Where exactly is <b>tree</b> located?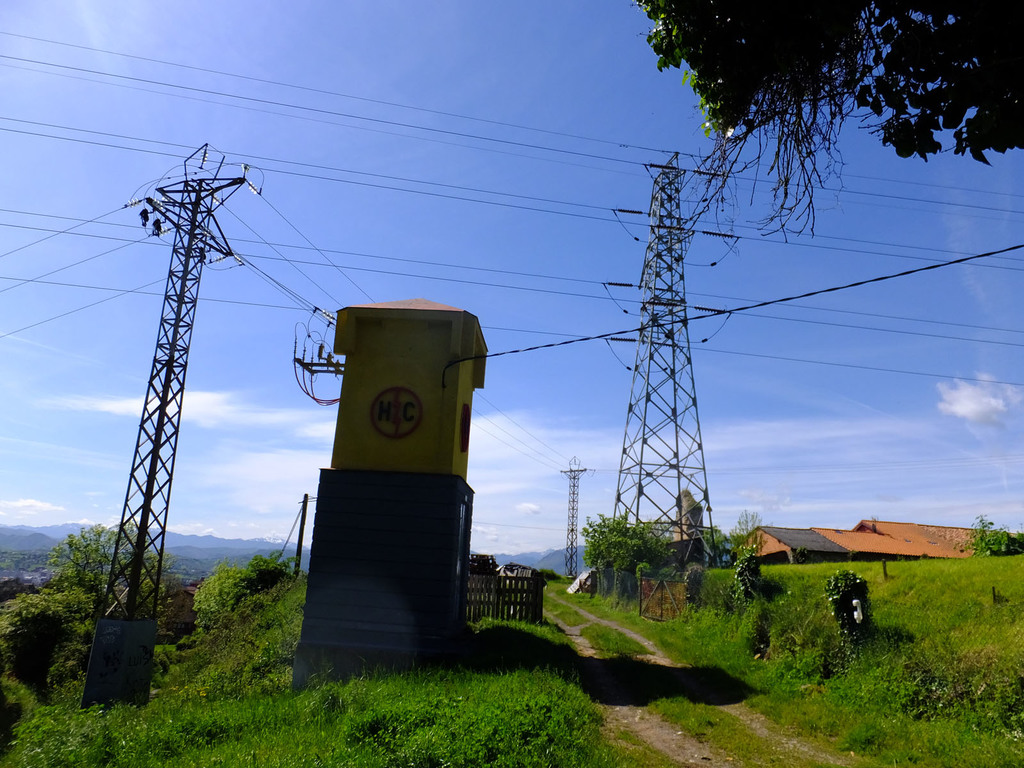
Its bounding box is <bbox>623, 0, 1023, 241</bbox>.
